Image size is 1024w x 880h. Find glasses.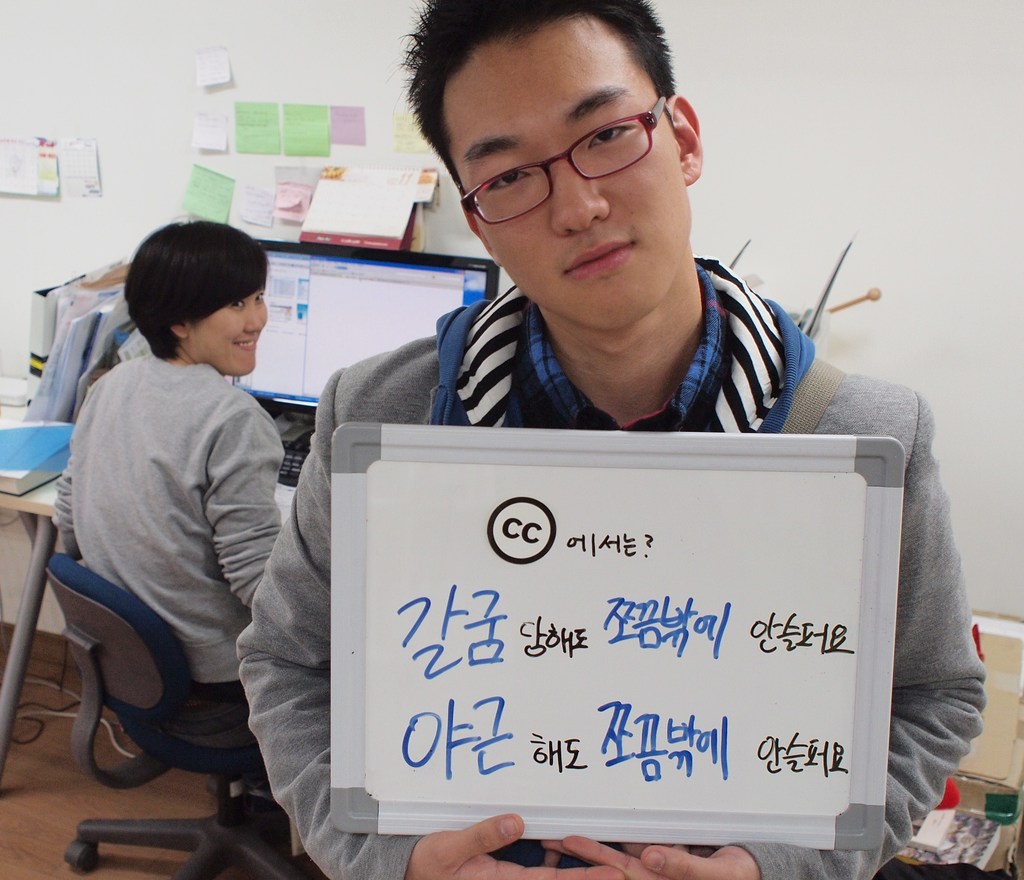
(460,84,672,232).
